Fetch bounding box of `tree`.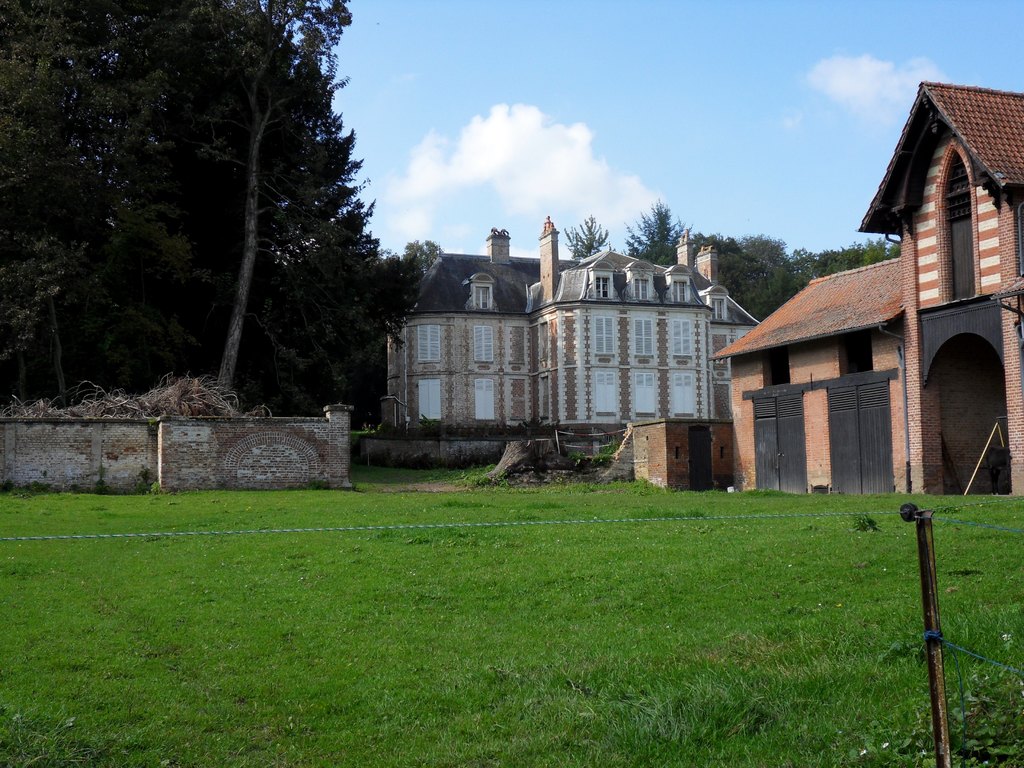
Bbox: 246/100/363/378.
